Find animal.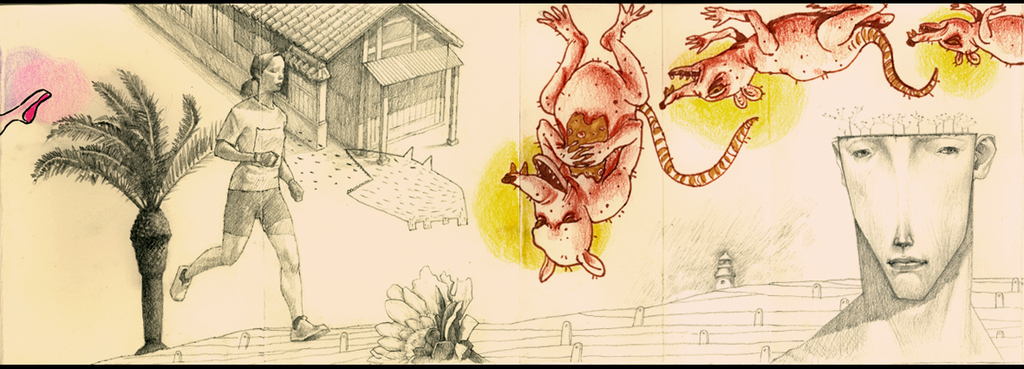
Rect(903, 0, 1023, 72).
